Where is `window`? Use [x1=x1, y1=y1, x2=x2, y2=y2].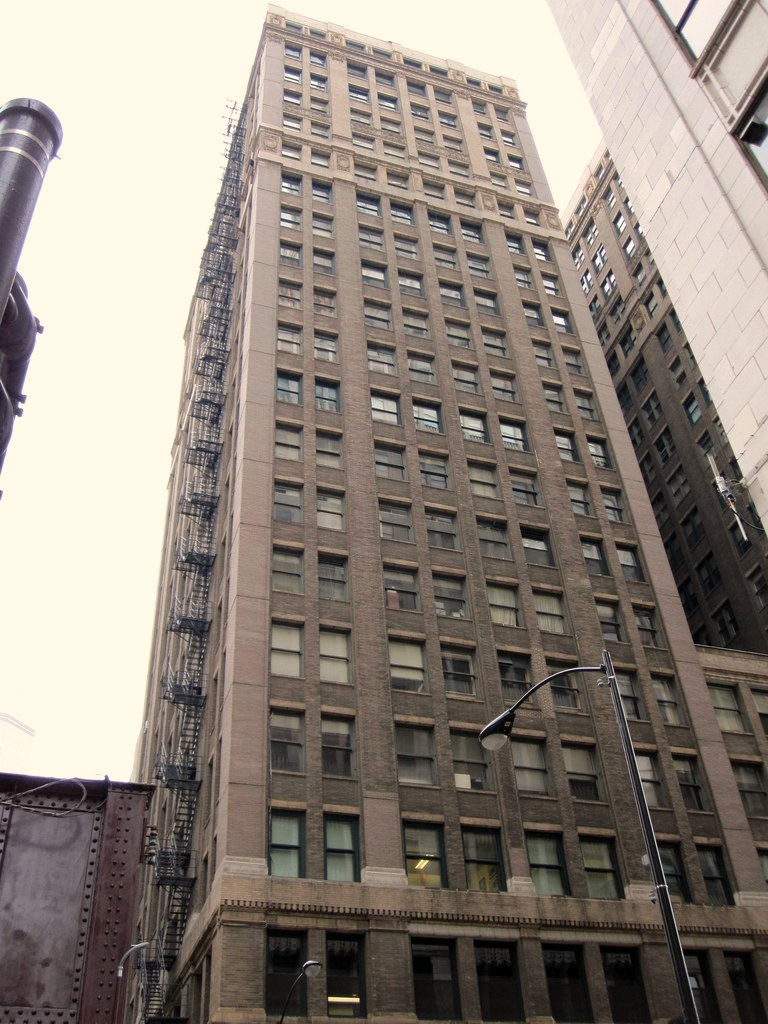
[x1=651, y1=667, x2=678, y2=724].
